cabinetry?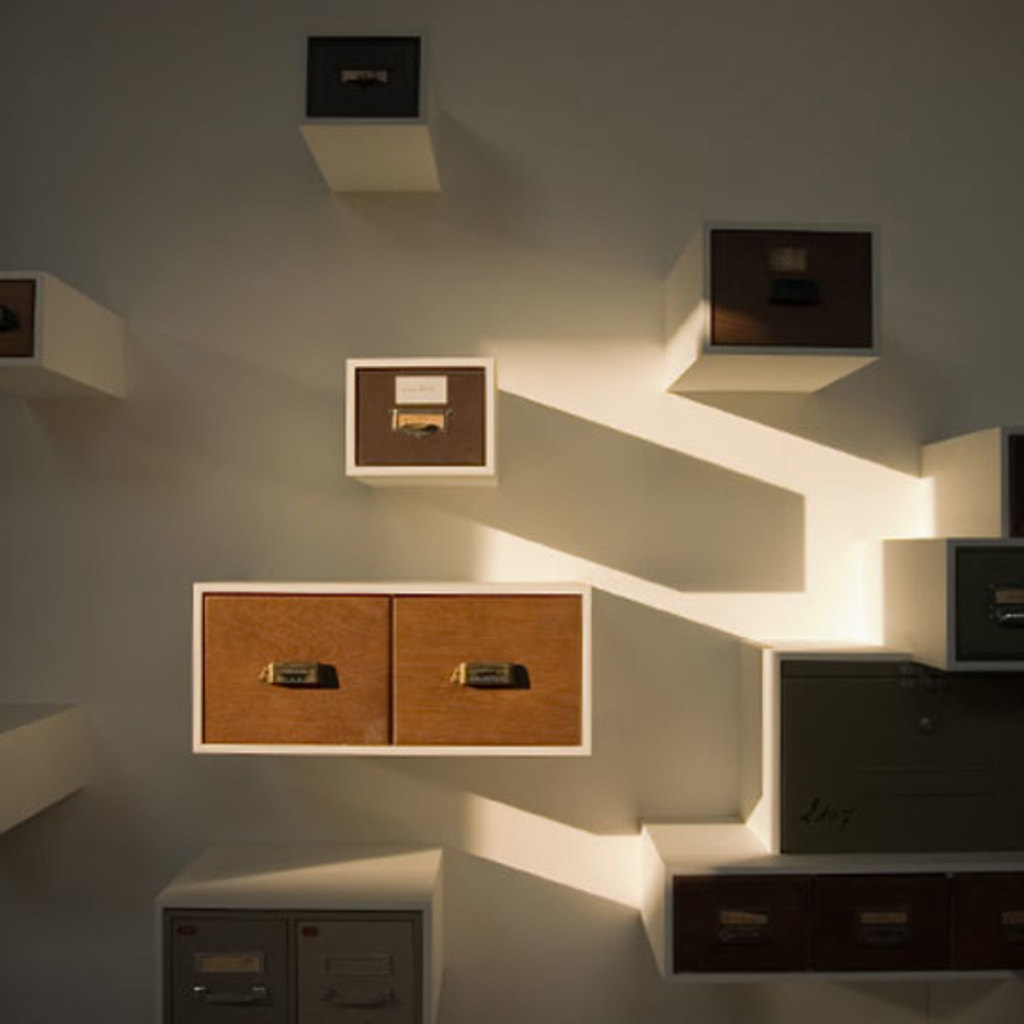
317 28 434 197
